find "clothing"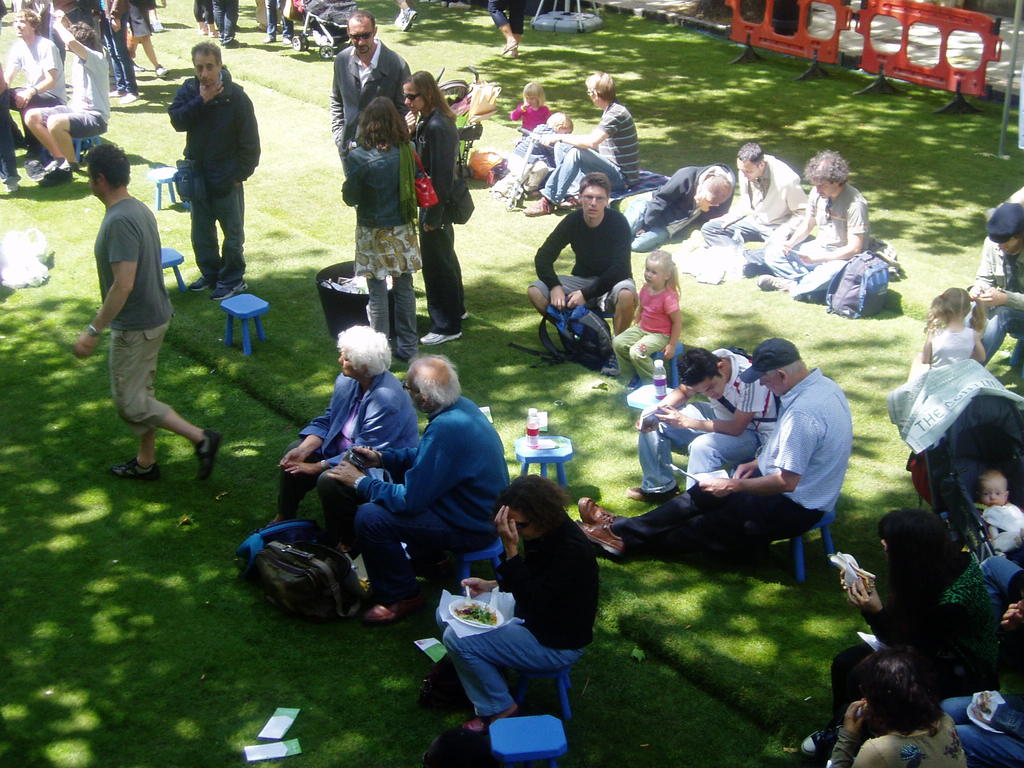
211/0/236/37
